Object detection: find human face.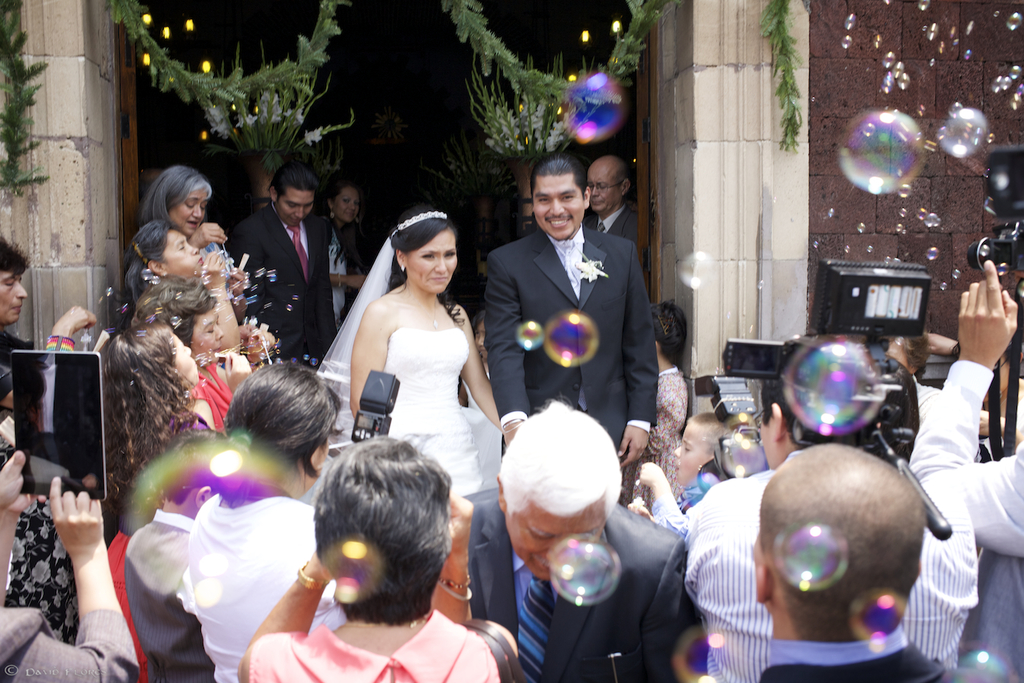
[x1=585, y1=162, x2=617, y2=215].
